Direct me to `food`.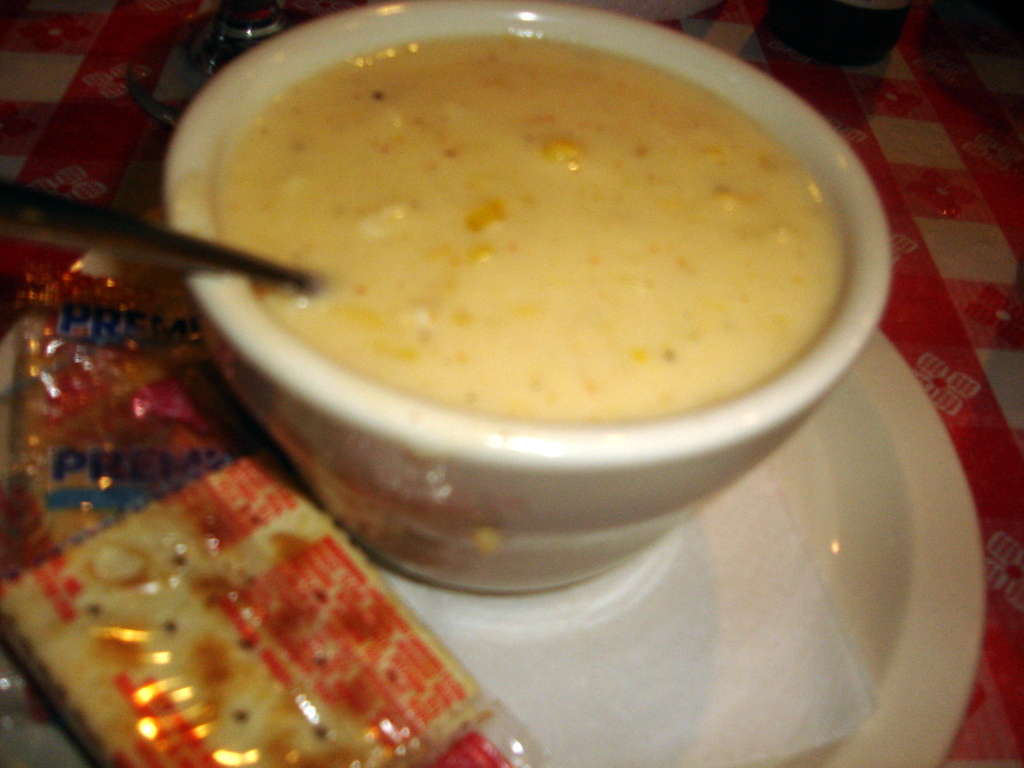
Direction: 0 300 504 767.
